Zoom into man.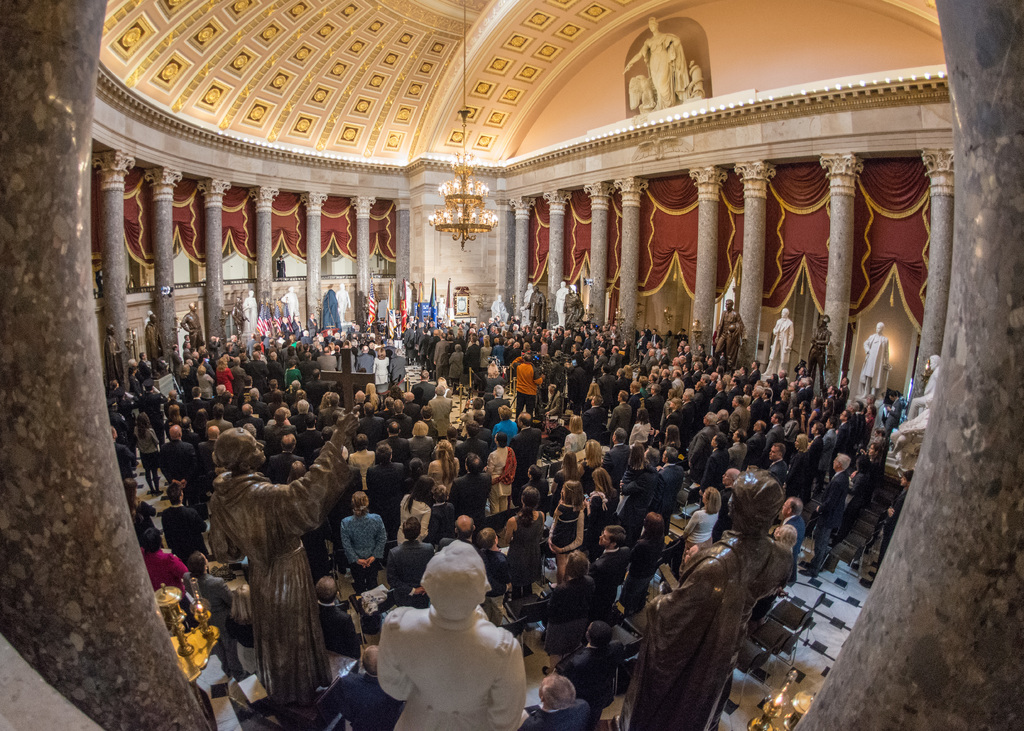
Zoom target: crop(807, 453, 852, 563).
